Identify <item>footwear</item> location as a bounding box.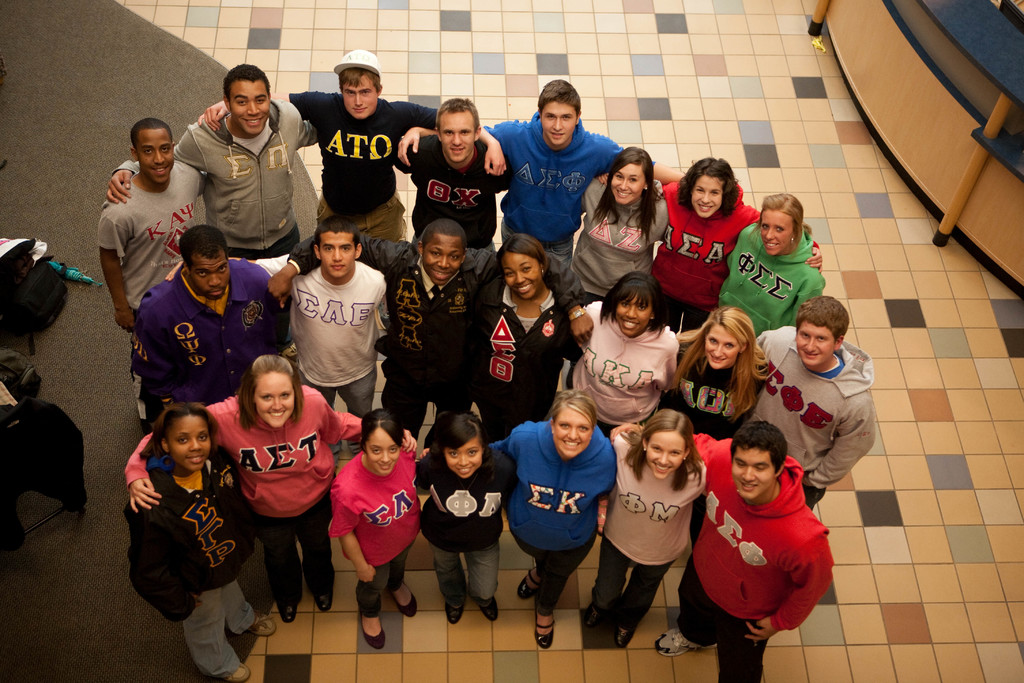
(left=468, top=595, right=505, bottom=622).
